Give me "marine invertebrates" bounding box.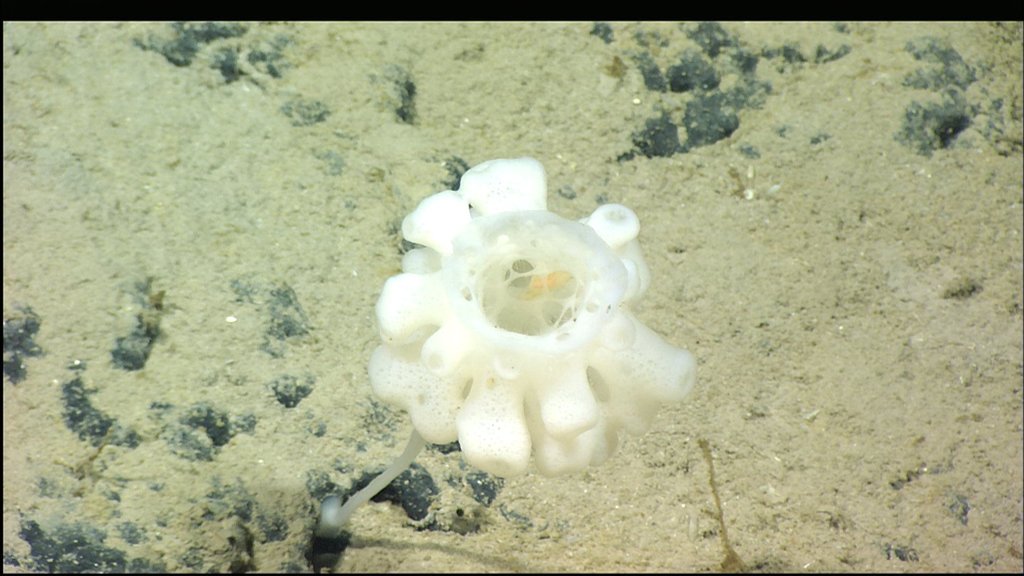
315 154 698 540.
